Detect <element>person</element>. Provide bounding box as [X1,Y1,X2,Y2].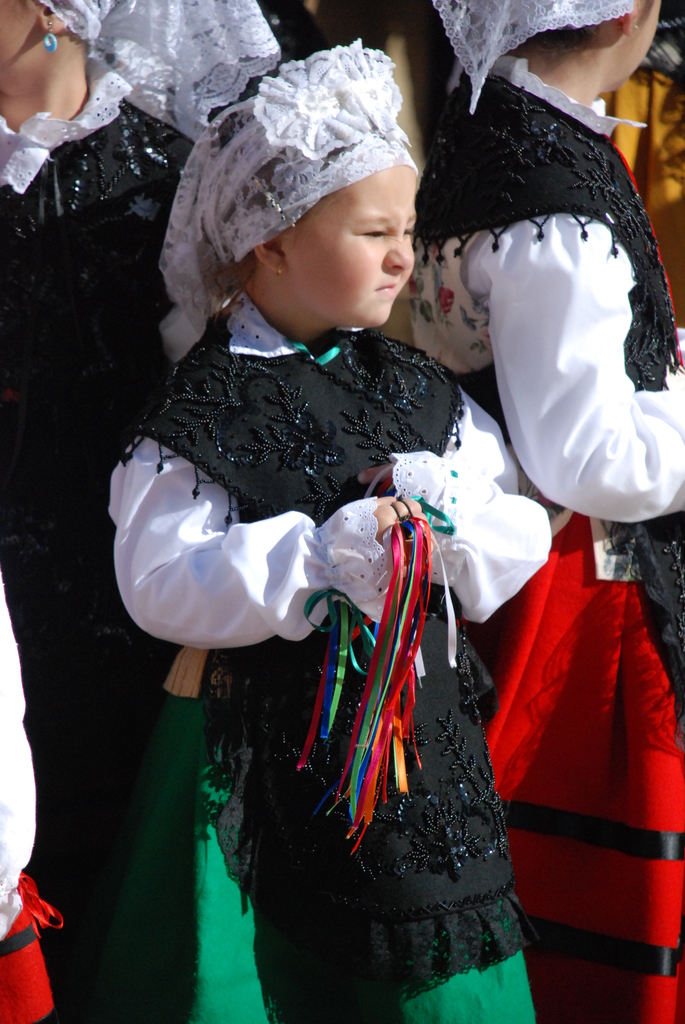
[96,60,559,1023].
